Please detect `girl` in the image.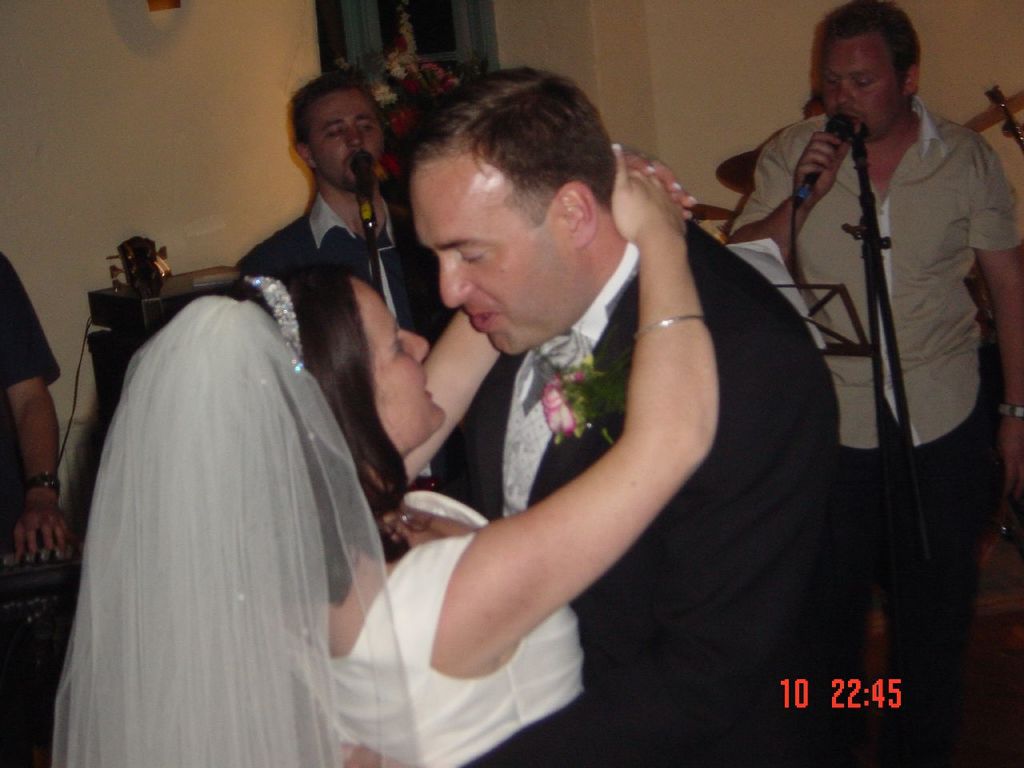
<bbox>50, 258, 720, 767</bbox>.
